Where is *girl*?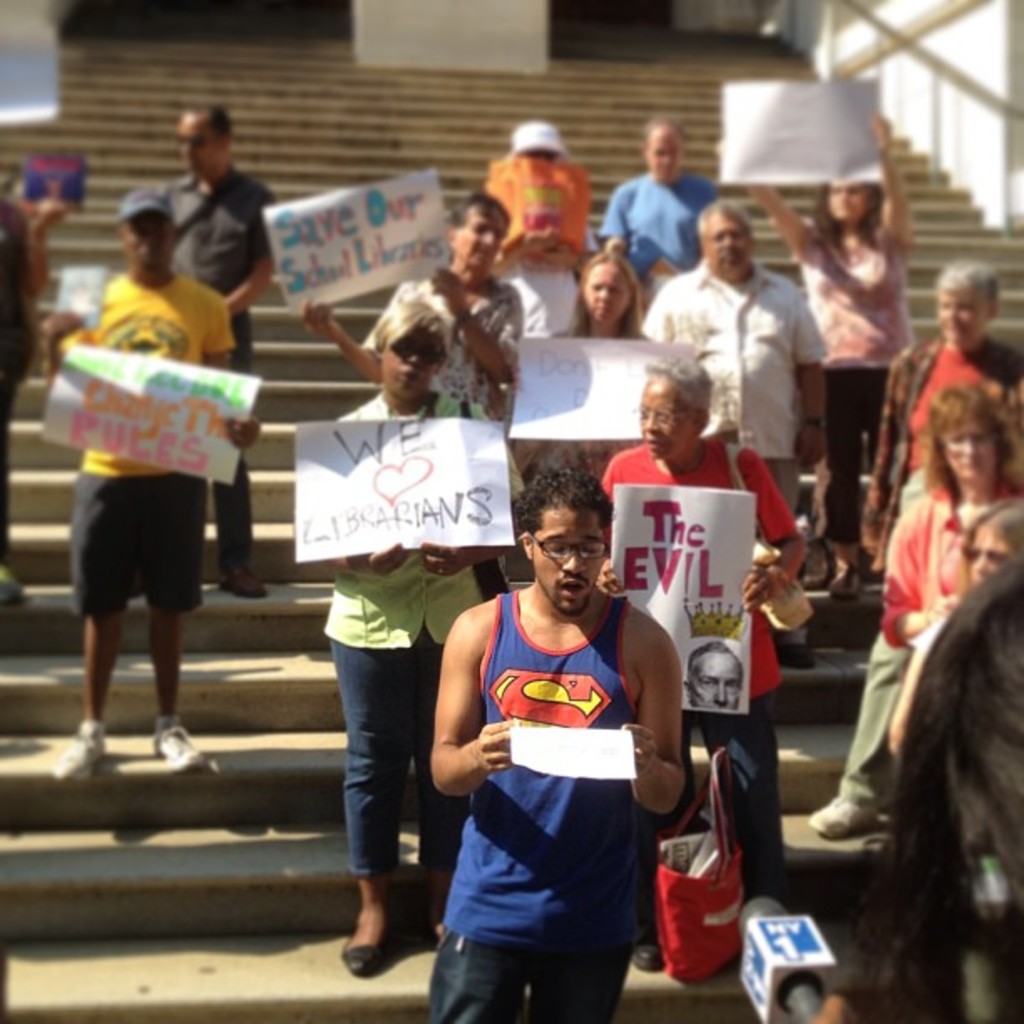
BBox(887, 497, 1022, 743).
